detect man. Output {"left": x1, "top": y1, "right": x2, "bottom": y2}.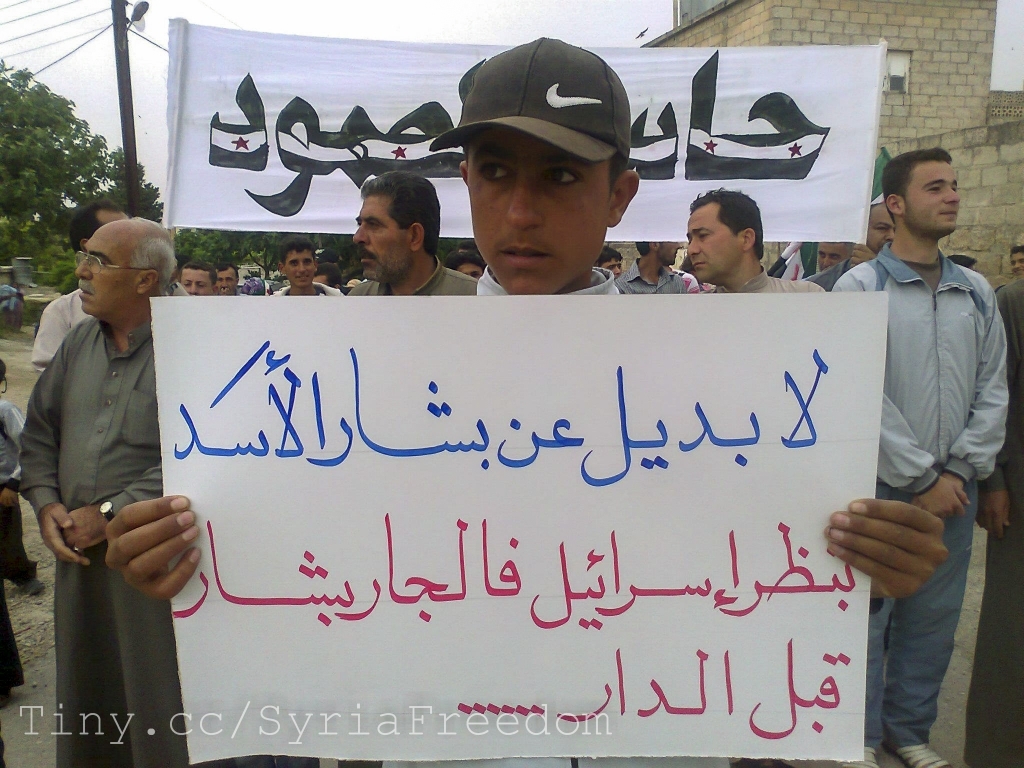
{"left": 682, "top": 187, "right": 821, "bottom": 306}.
